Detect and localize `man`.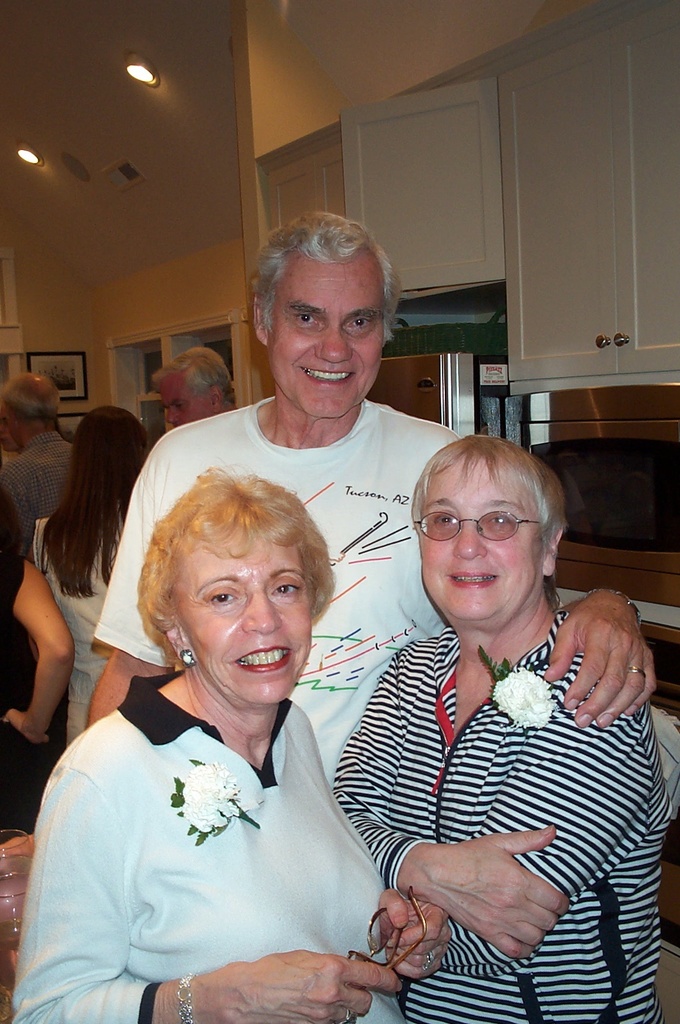
Localized at box=[145, 345, 241, 431].
